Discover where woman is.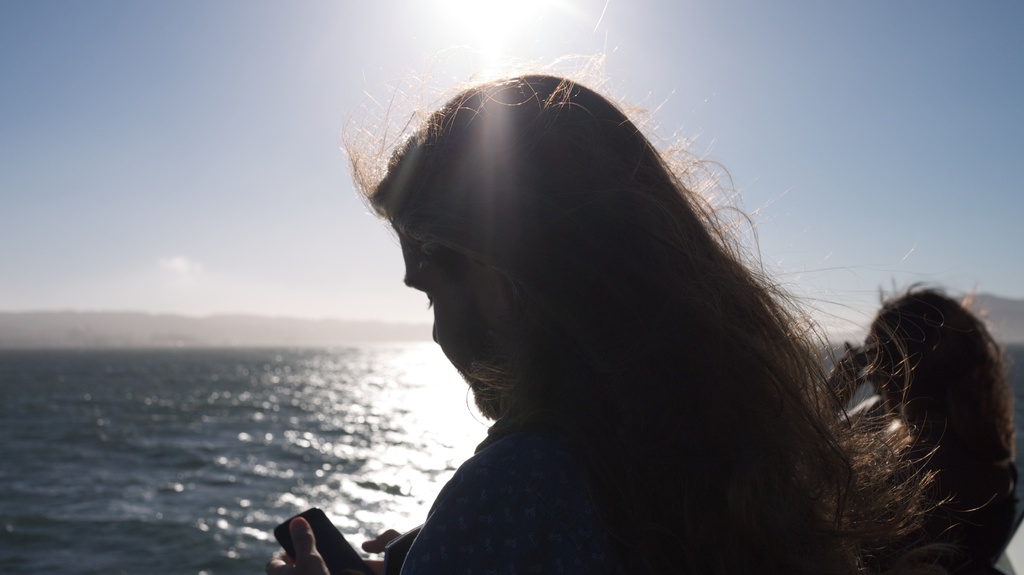
Discovered at 816,274,1023,574.
